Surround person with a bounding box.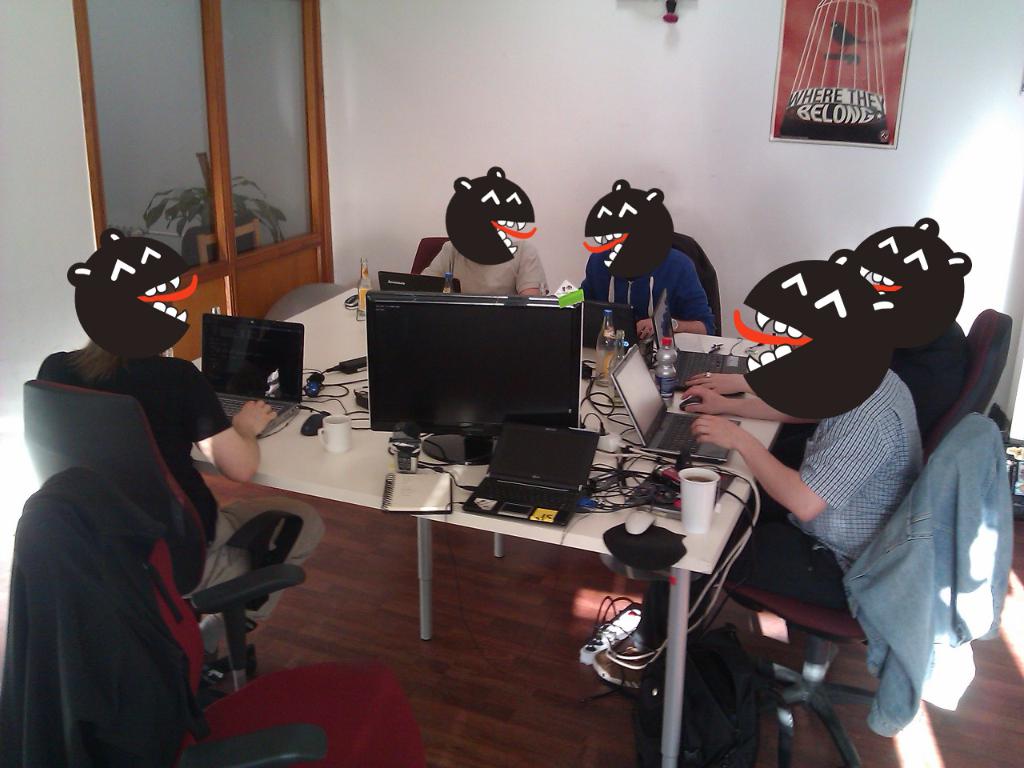
{"x1": 859, "y1": 214, "x2": 973, "y2": 426}.
